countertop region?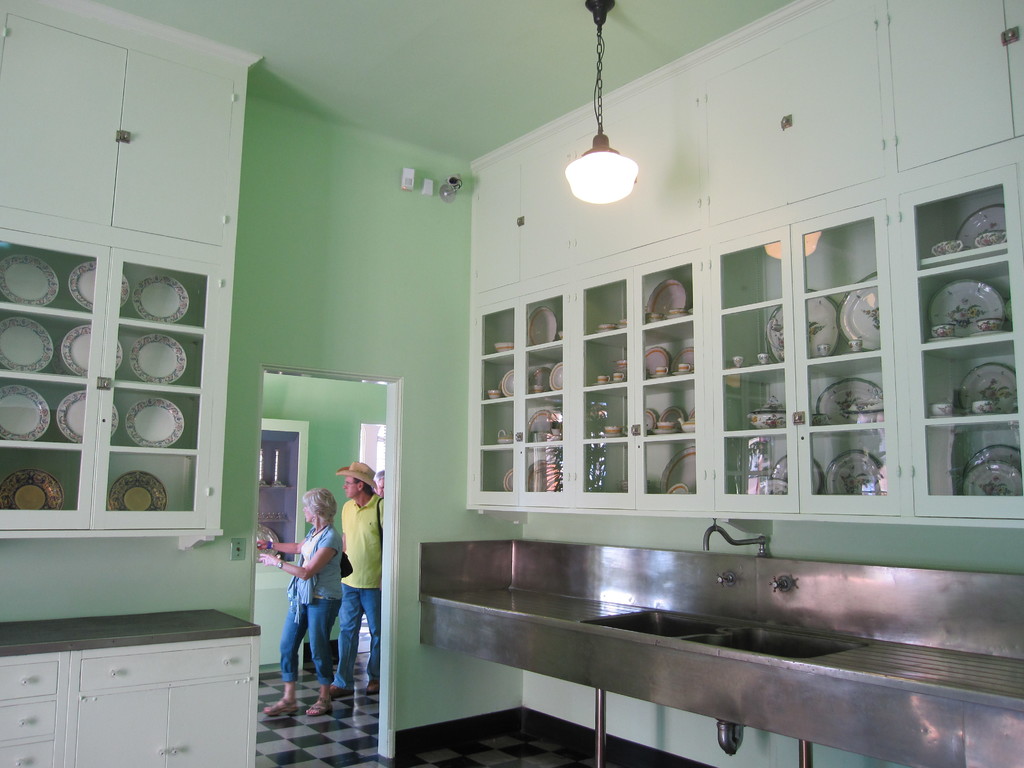
{"x1": 0, "y1": 605, "x2": 260, "y2": 657}
